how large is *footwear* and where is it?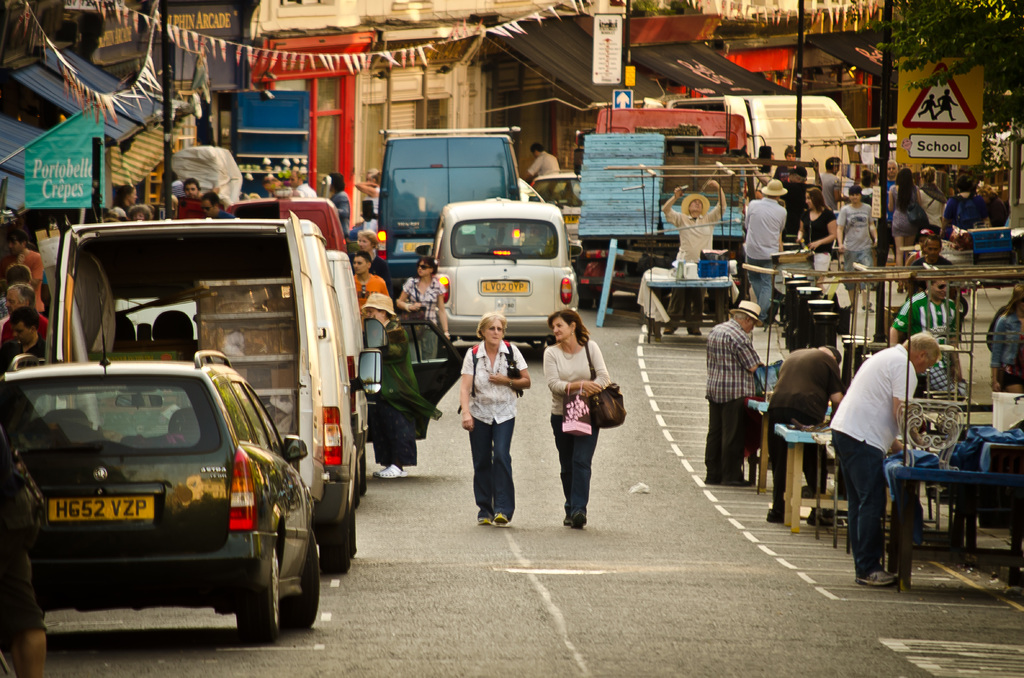
Bounding box: [663,328,673,339].
